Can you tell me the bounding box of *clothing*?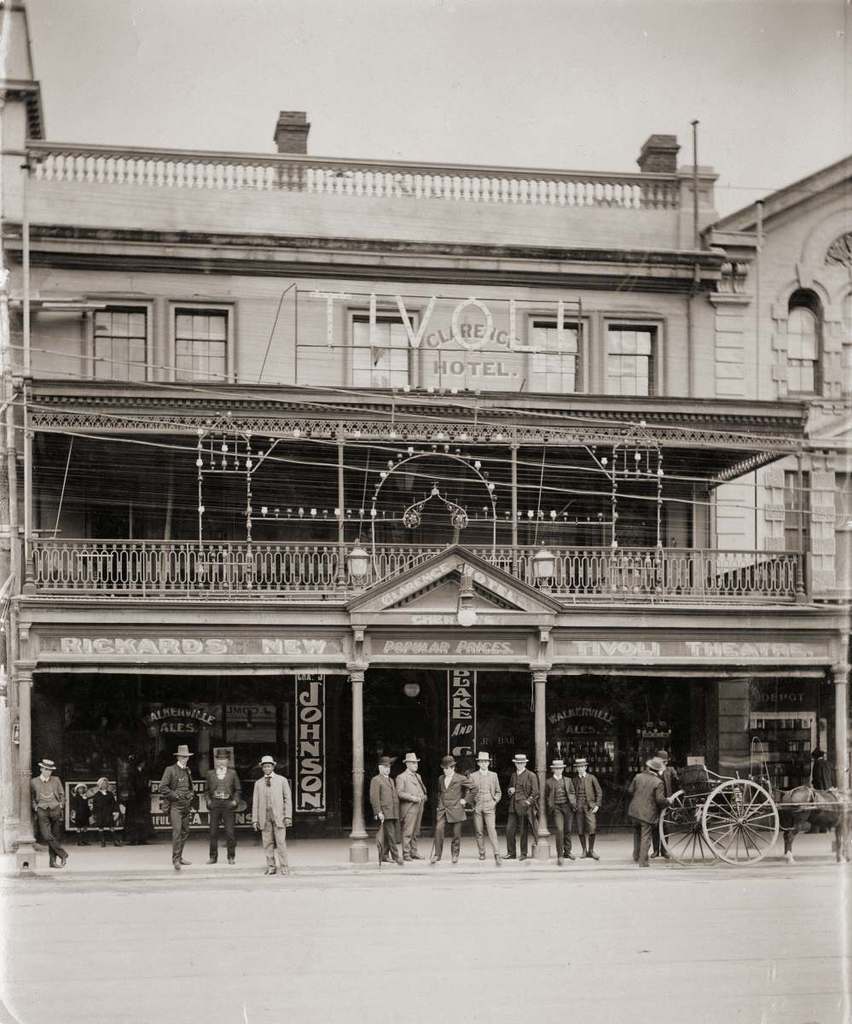
[92,787,122,827].
